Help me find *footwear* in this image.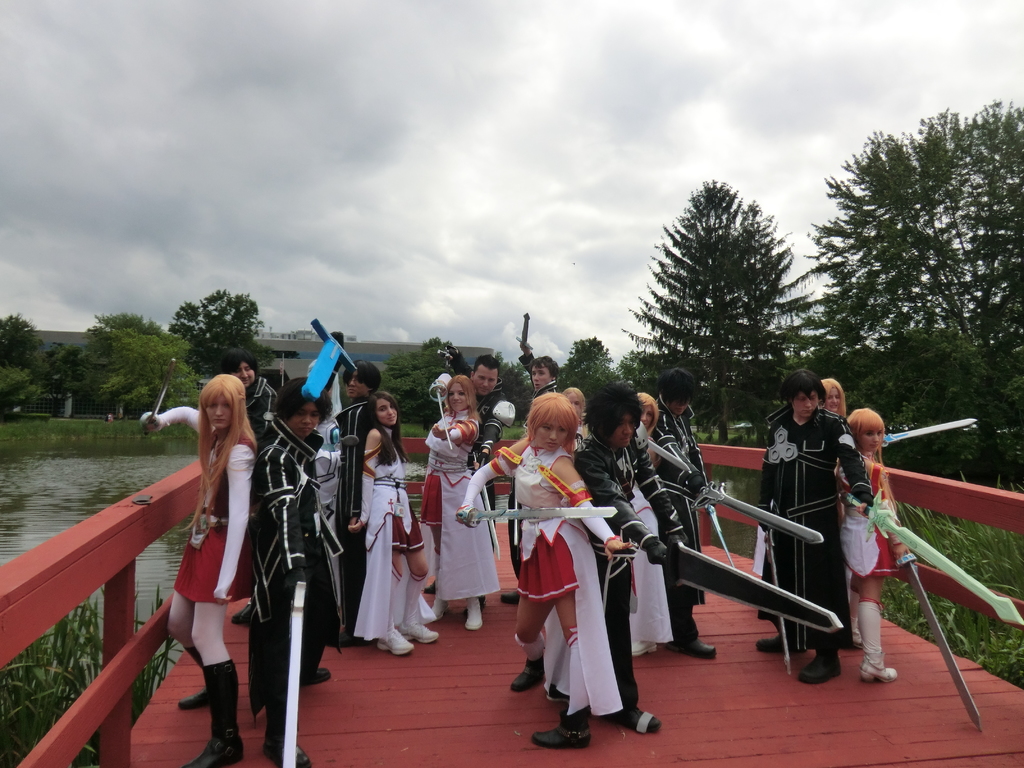
Found it: crop(182, 660, 241, 765).
